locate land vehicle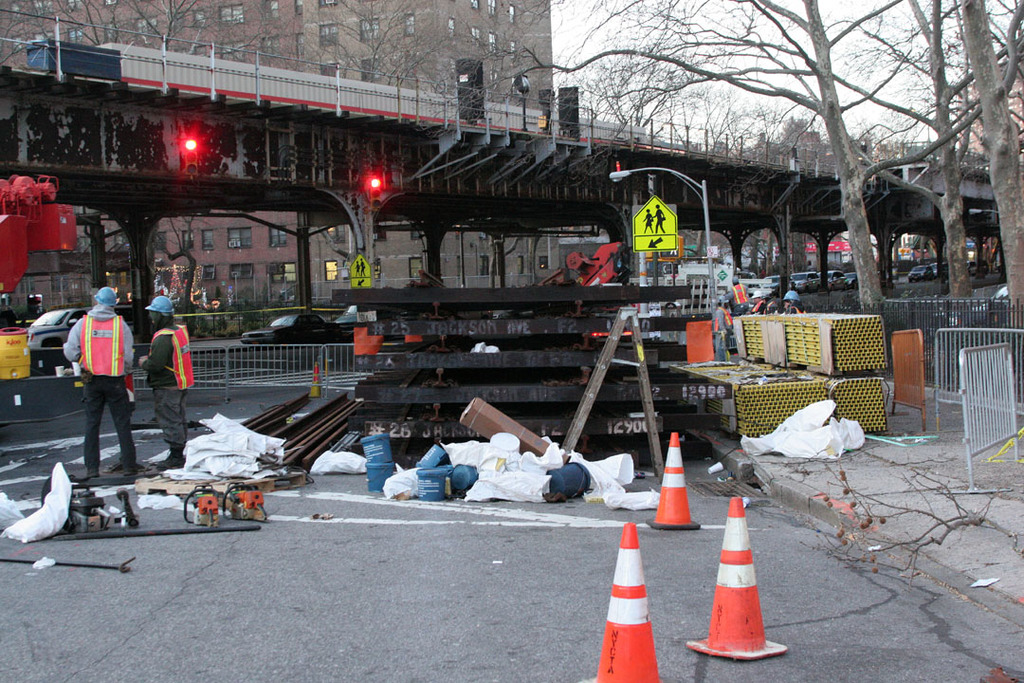
(left=826, top=268, right=845, bottom=290)
